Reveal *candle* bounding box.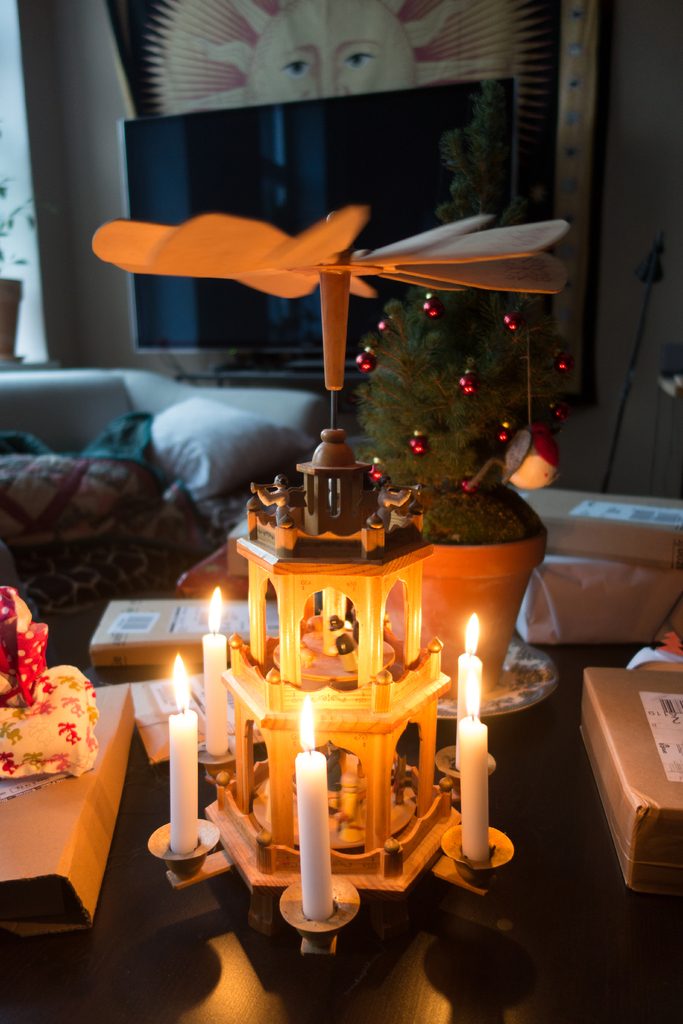
Revealed: <region>170, 653, 205, 852</region>.
